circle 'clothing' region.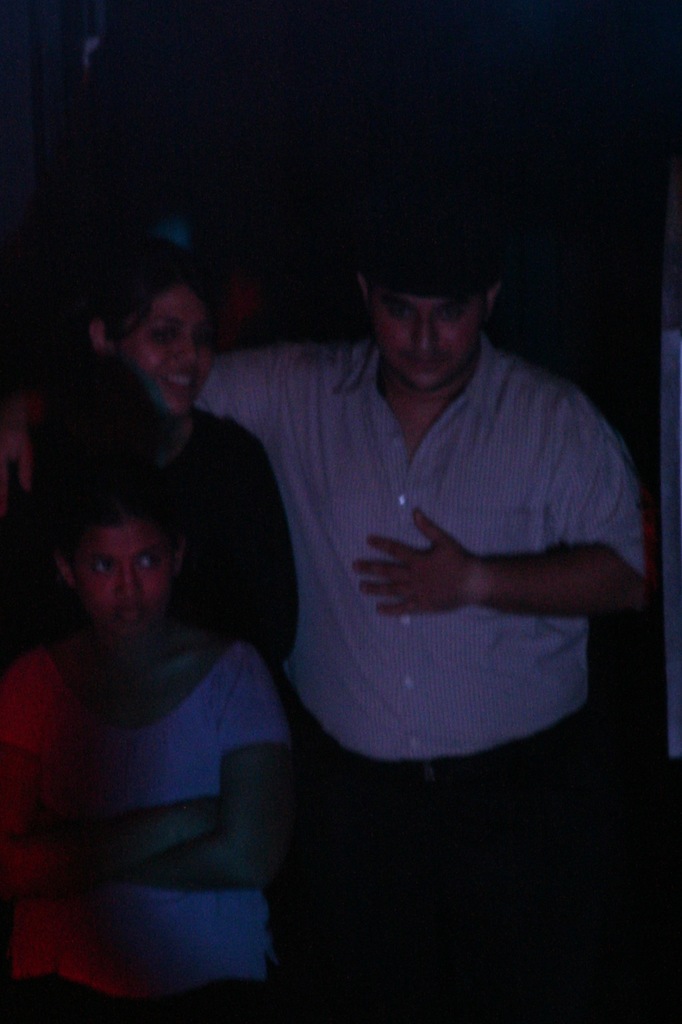
Region: 0 643 283 1023.
